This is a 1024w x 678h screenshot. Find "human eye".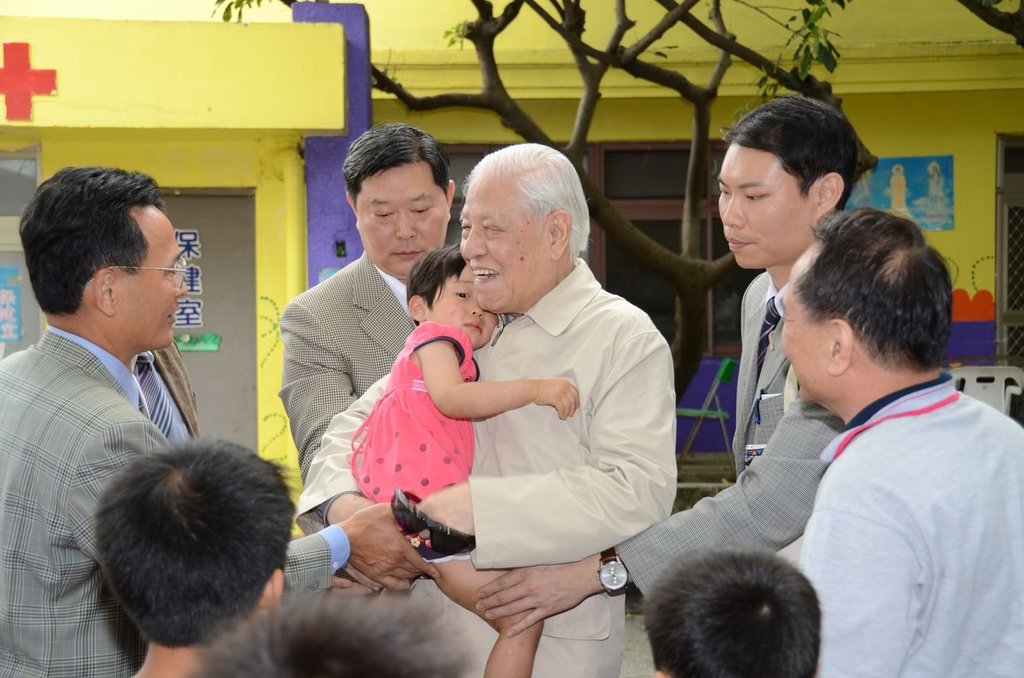
Bounding box: rect(476, 220, 499, 238).
